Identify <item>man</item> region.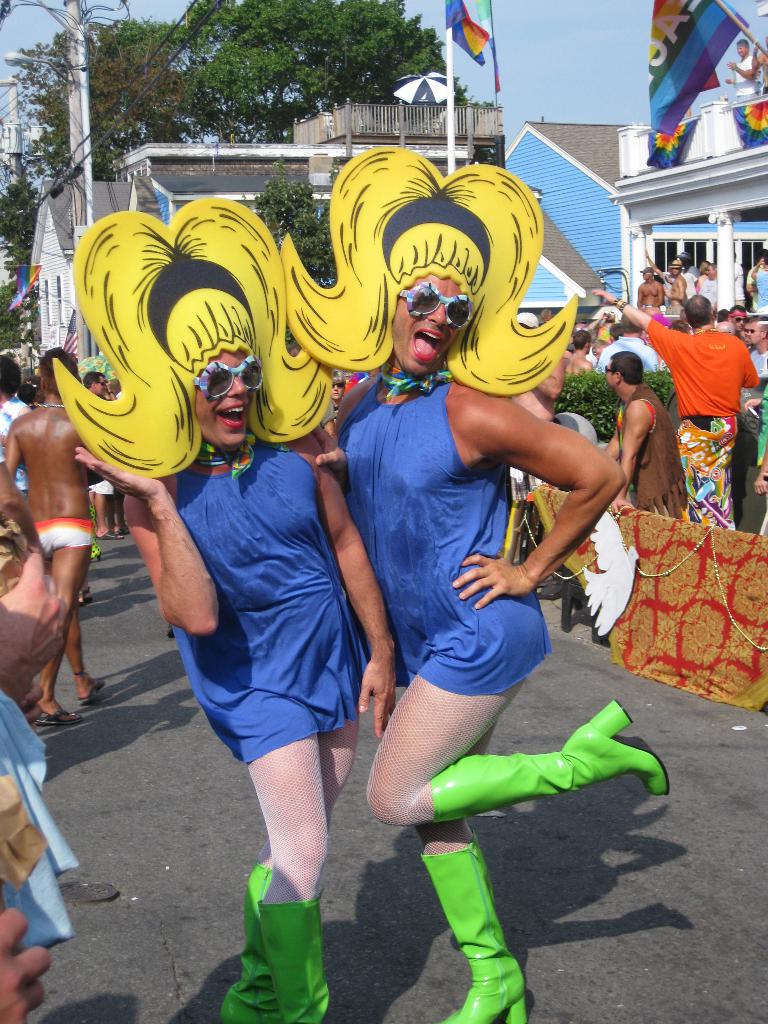
Region: l=604, t=353, r=685, b=520.
